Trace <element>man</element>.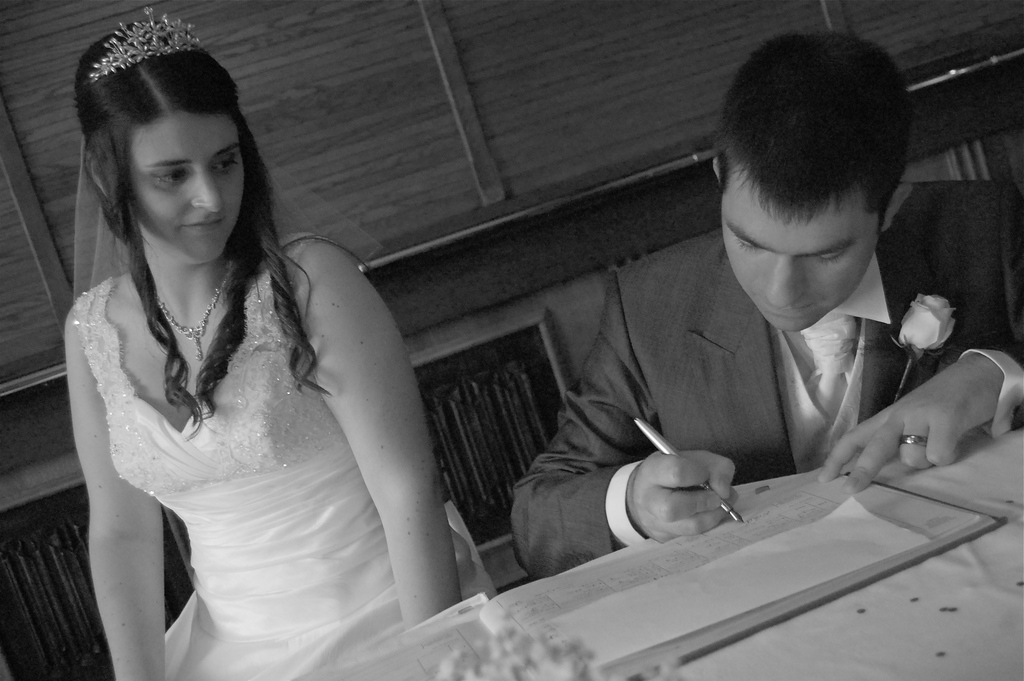
Traced to l=507, t=19, r=1023, b=555.
